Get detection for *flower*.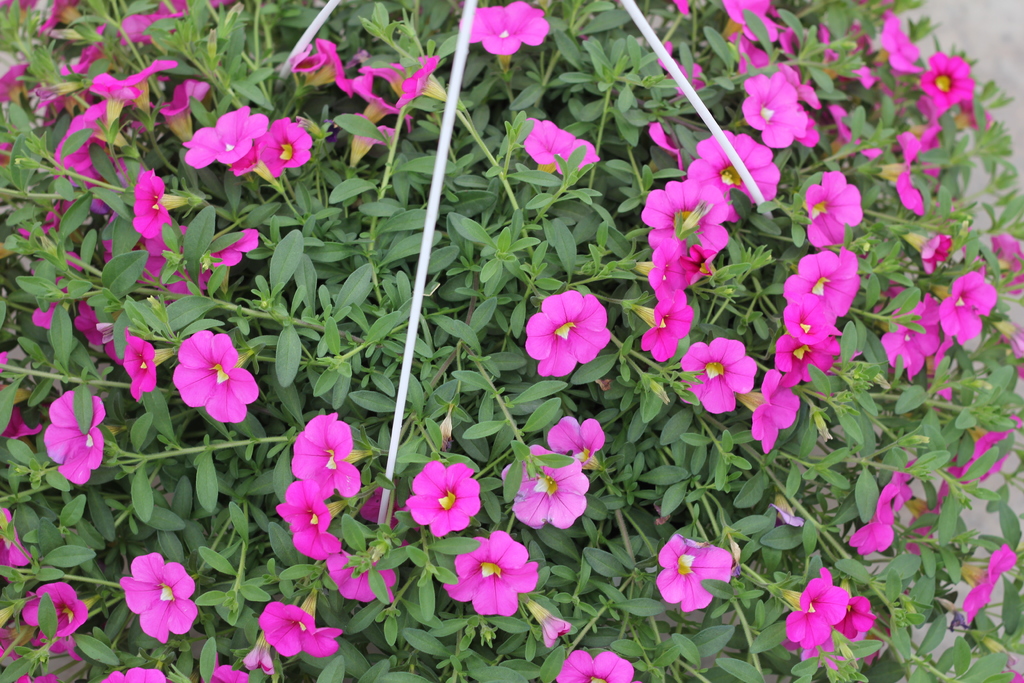
Detection: 120 553 197 648.
